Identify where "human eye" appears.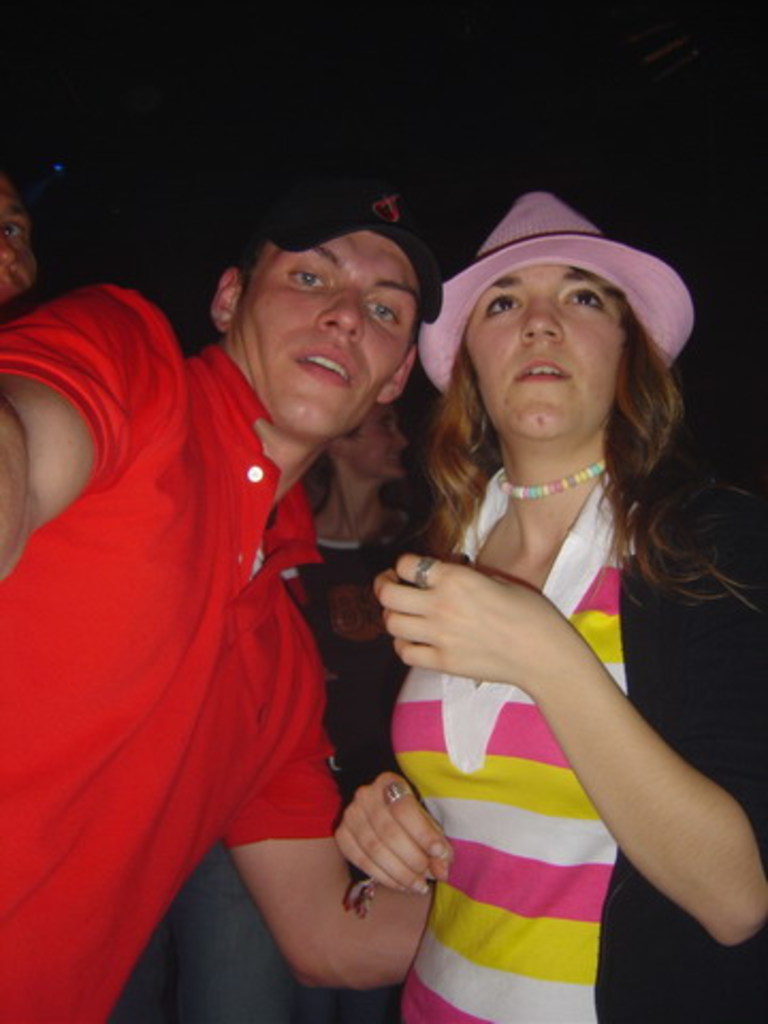
Appears at [x1=0, y1=218, x2=26, y2=241].
